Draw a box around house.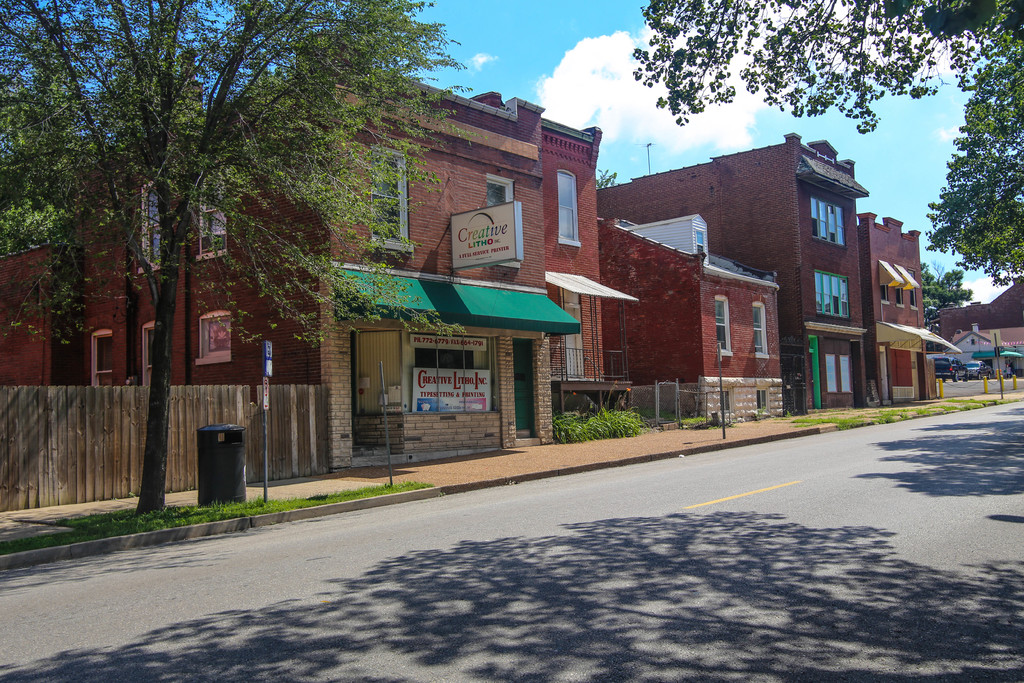
x1=935 y1=270 x2=1023 y2=373.
